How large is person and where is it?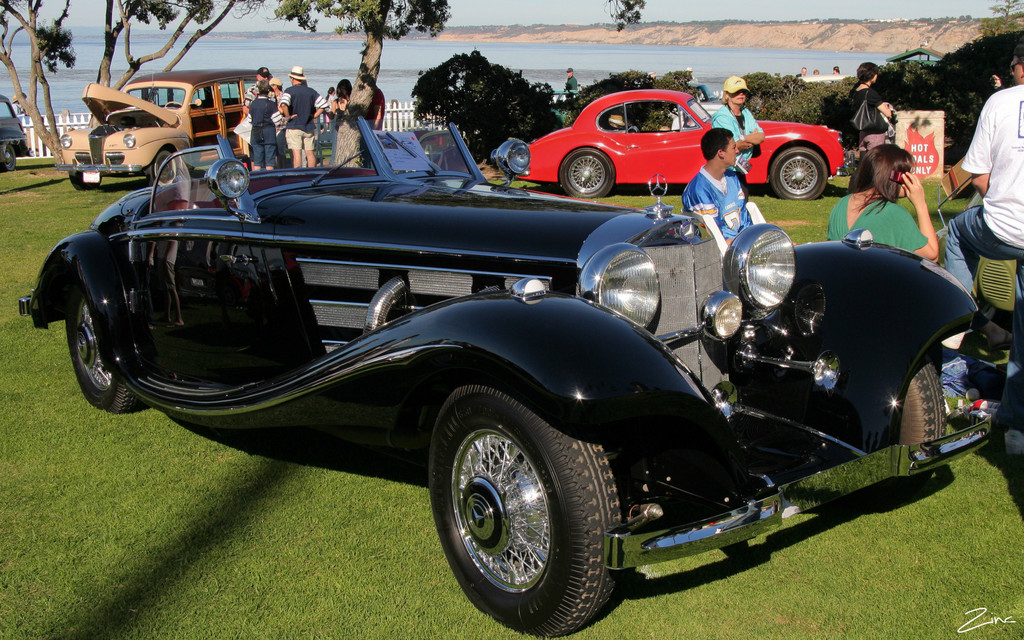
Bounding box: (x1=847, y1=59, x2=900, y2=150).
